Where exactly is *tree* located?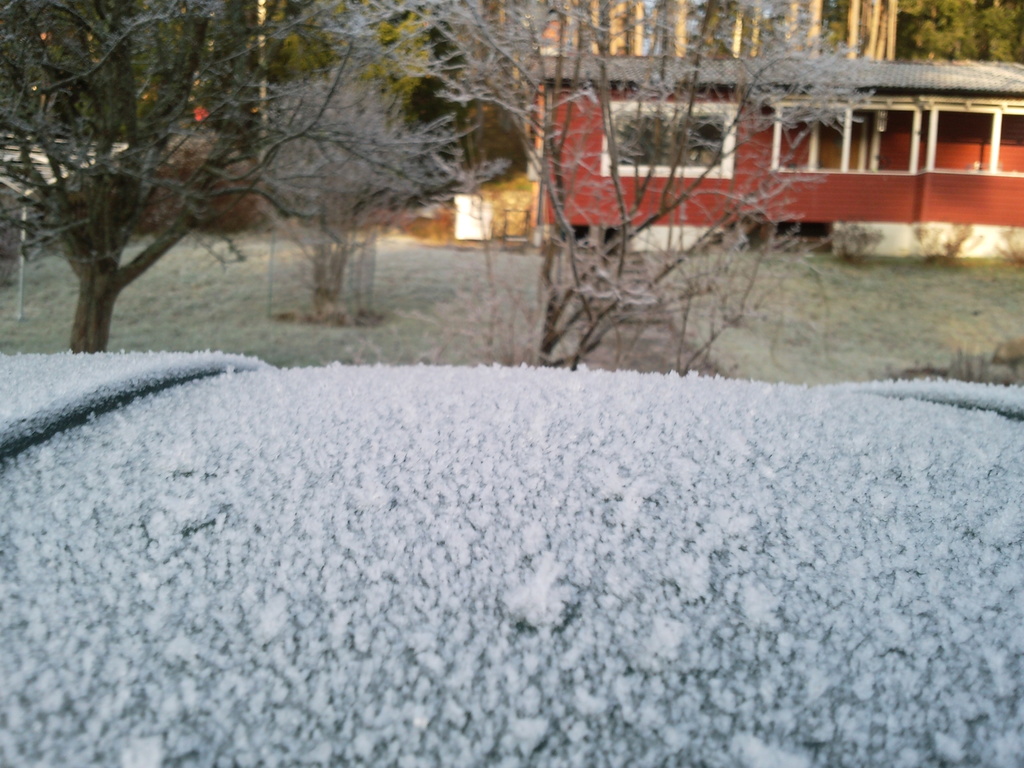
Its bounding box is BBox(828, 2, 1020, 75).
